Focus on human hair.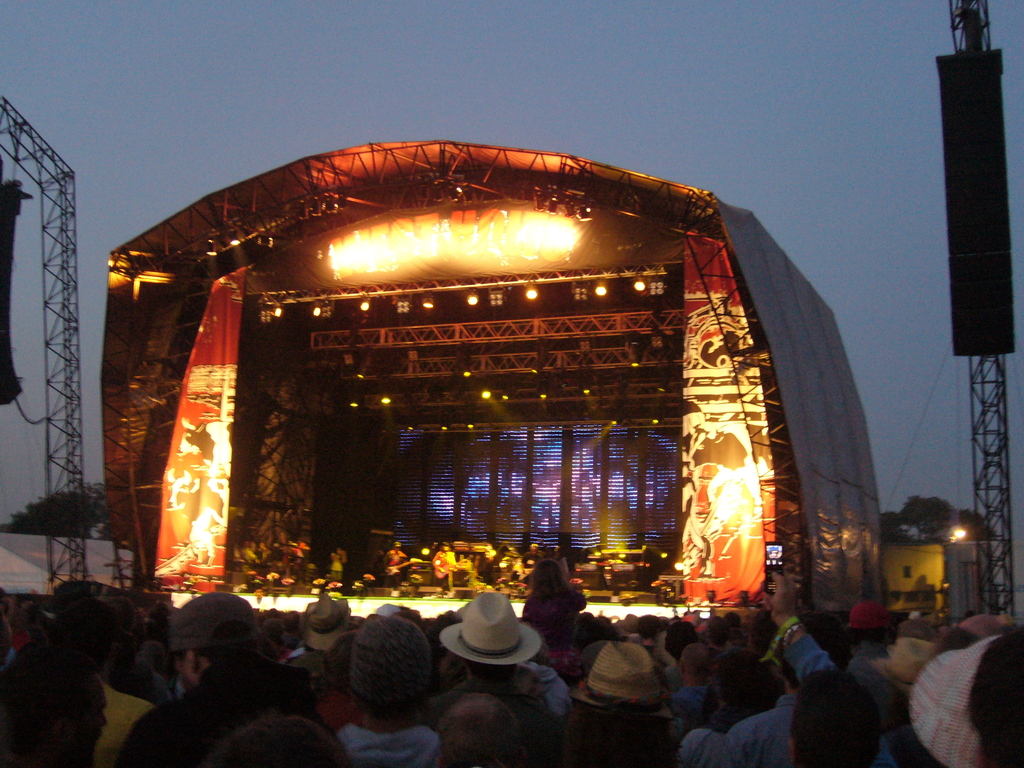
Focused at bbox=[964, 627, 1023, 767].
